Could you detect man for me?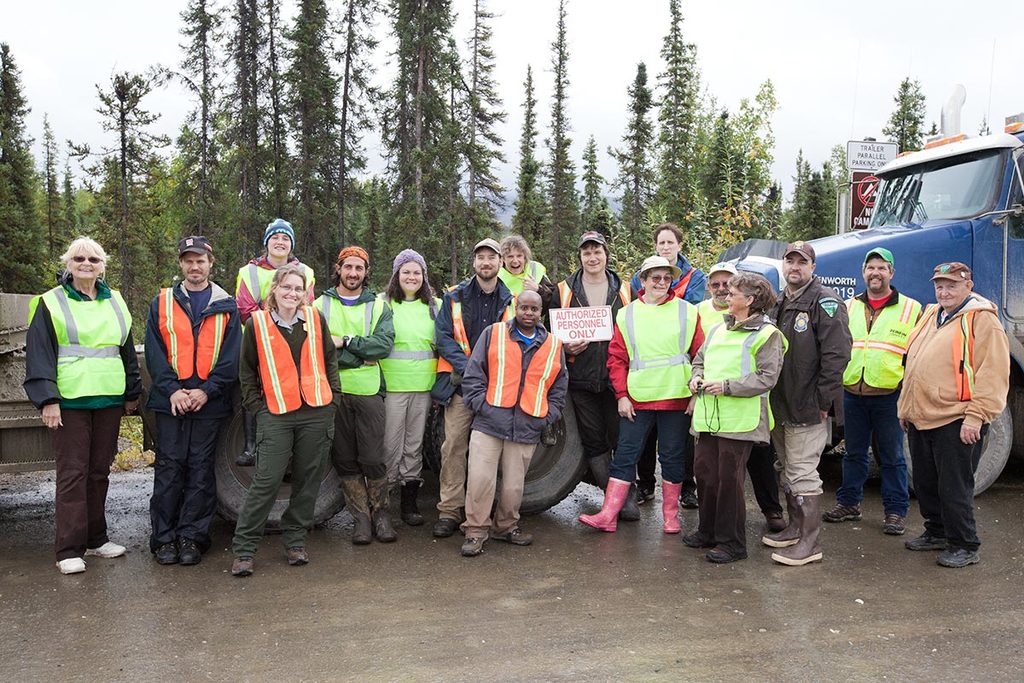
Detection result: detection(137, 225, 247, 563).
